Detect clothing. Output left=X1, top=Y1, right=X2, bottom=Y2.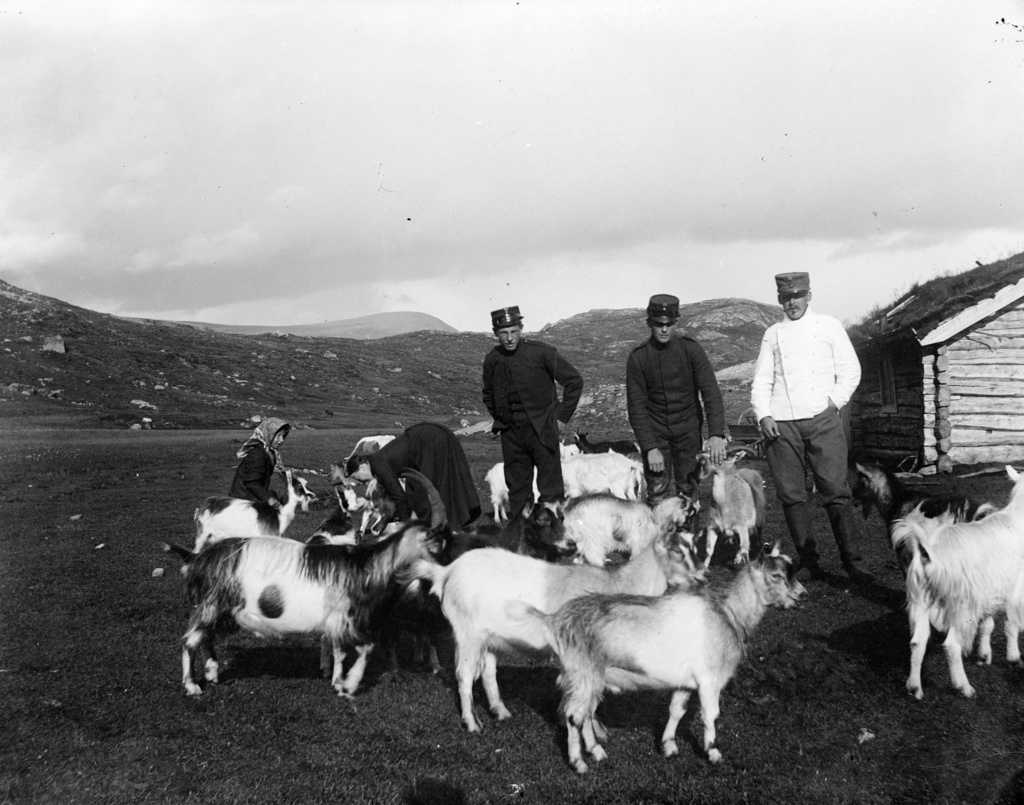
left=751, top=303, right=863, bottom=569.
